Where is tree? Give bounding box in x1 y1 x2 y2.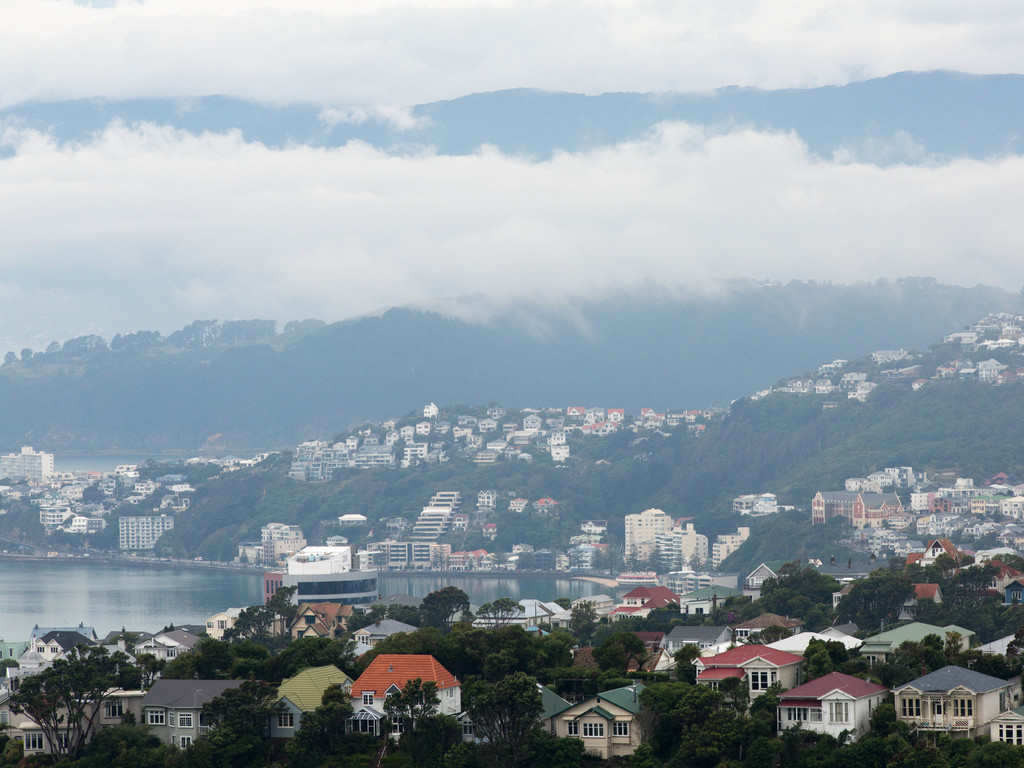
831 640 873 674.
